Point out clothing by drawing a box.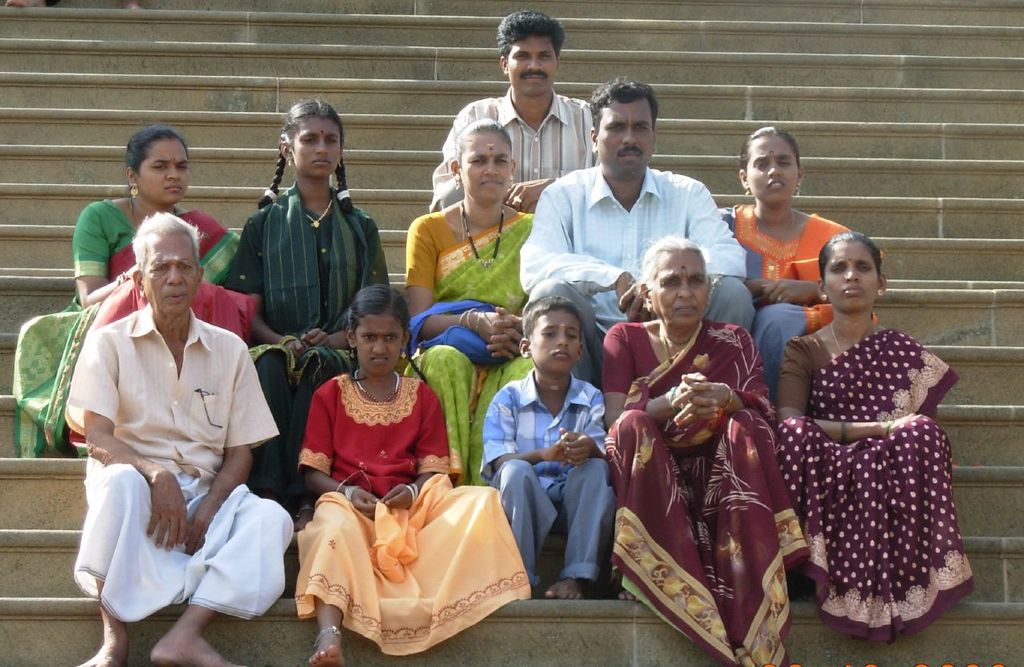
crop(9, 200, 265, 456).
